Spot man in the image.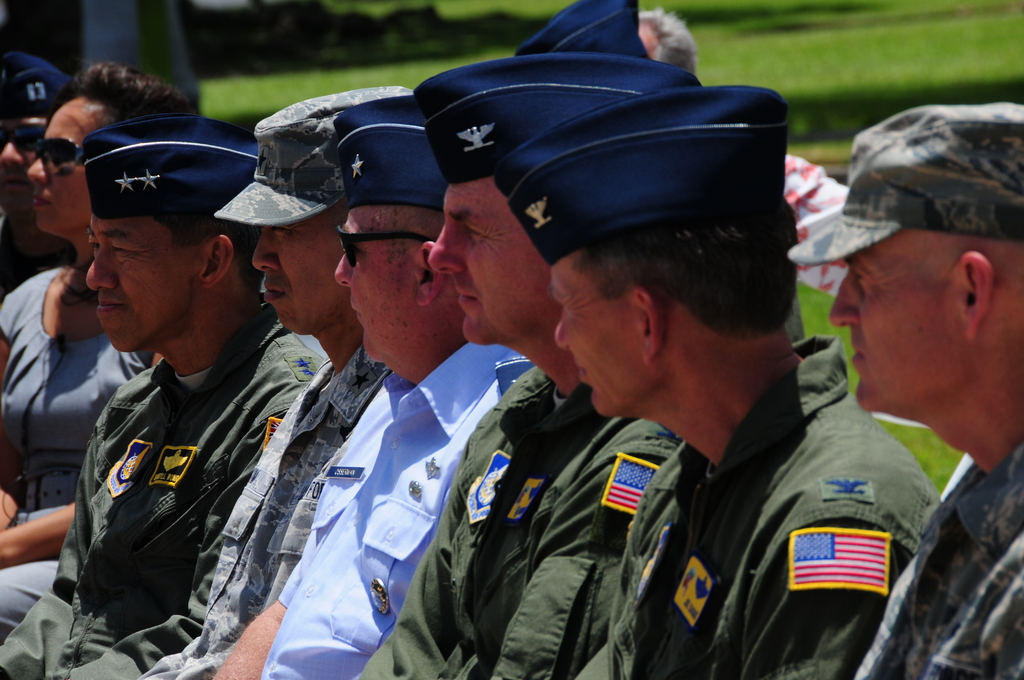
man found at BBox(0, 0, 939, 679).
